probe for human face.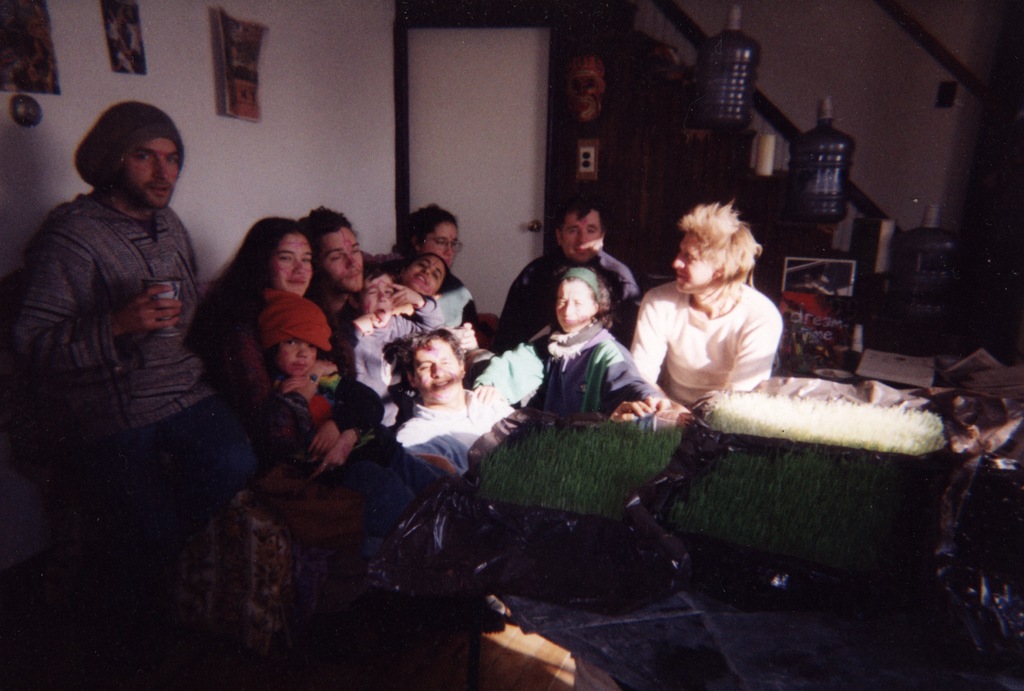
Probe result: (left=321, top=228, right=365, bottom=295).
